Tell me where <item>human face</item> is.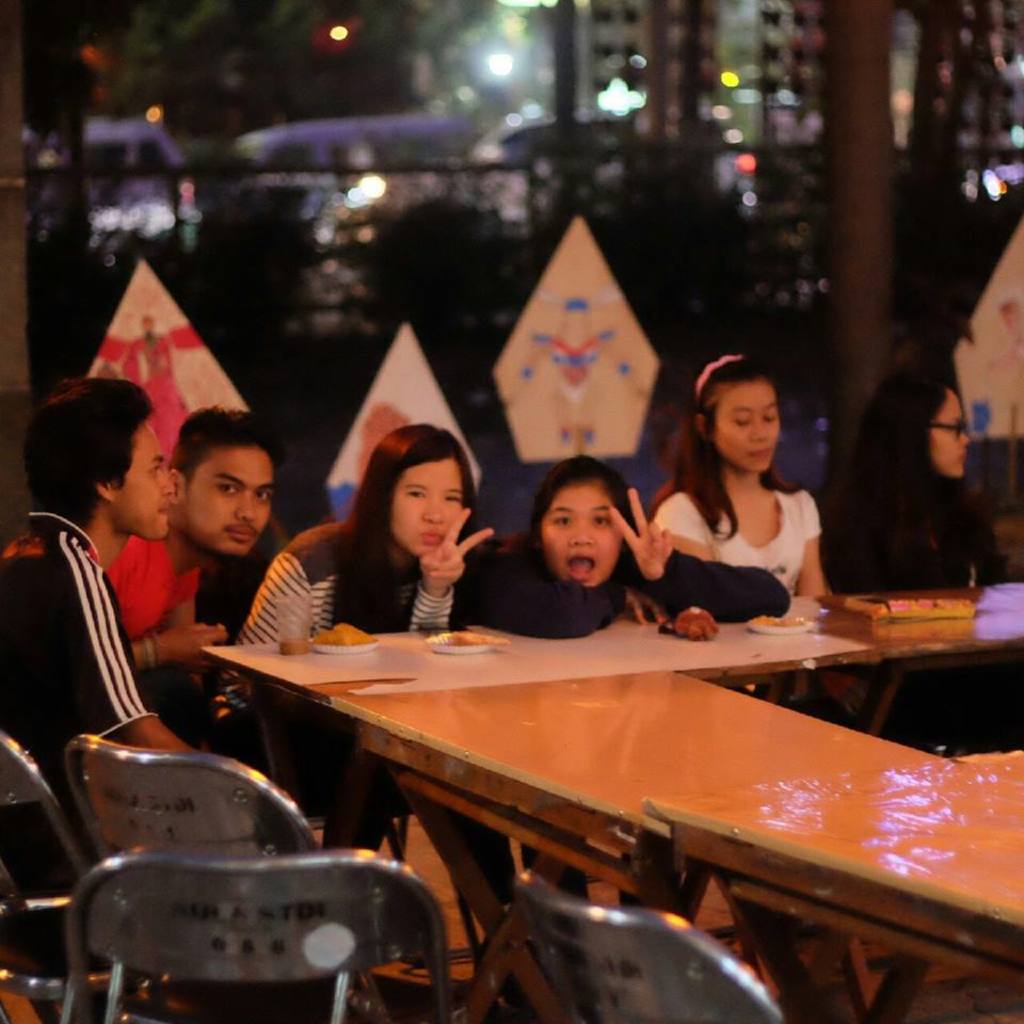
<item>human face</item> is at [704, 384, 795, 477].
